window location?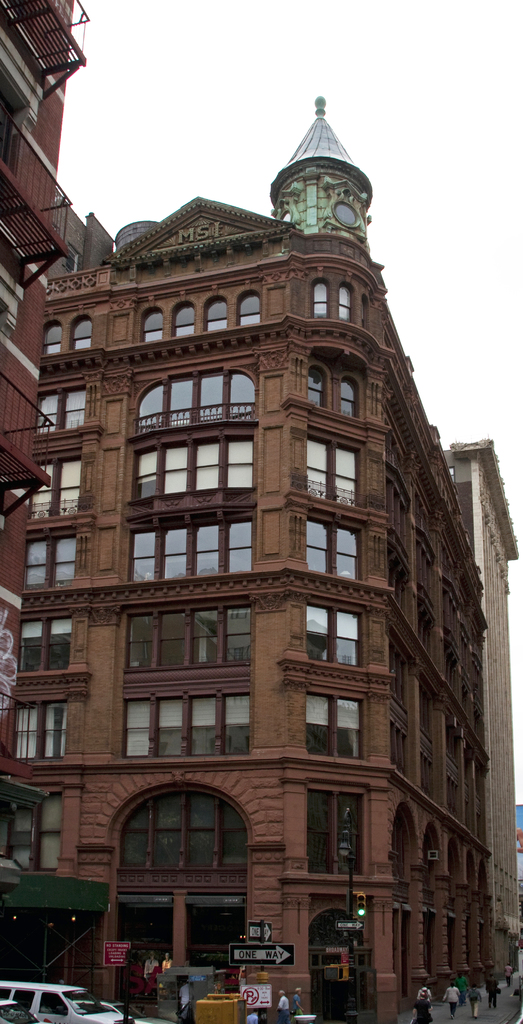
124:698:251:758
